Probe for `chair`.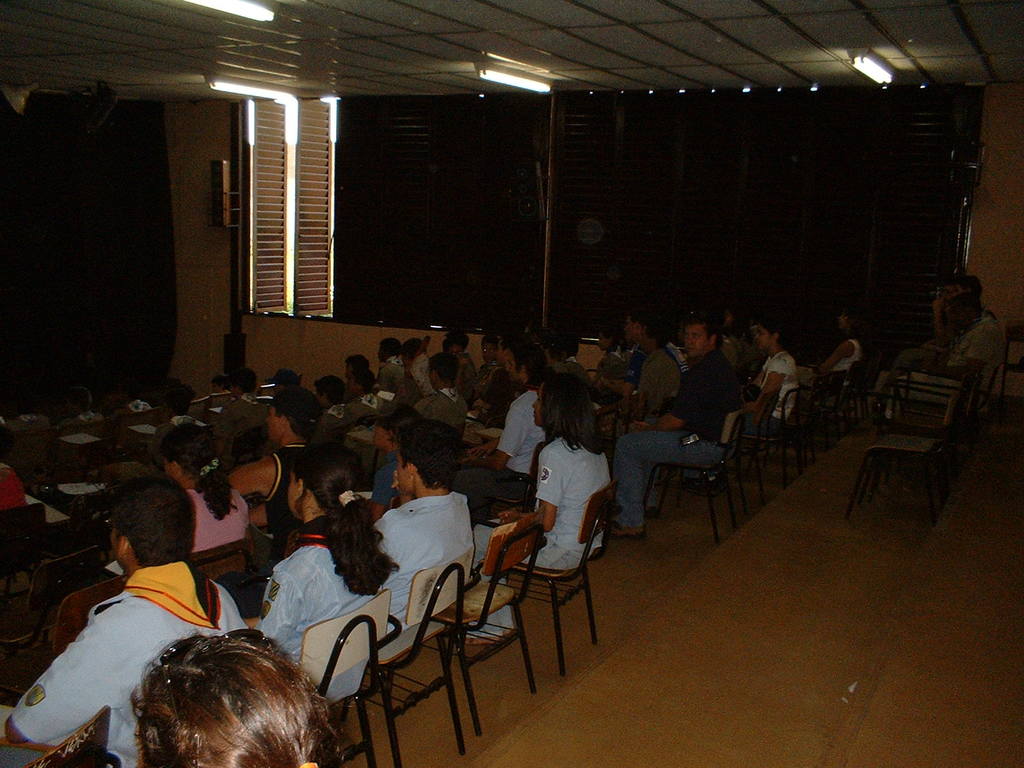
Probe result: {"left": 296, "top": 586, "right": 404, "bottom": 765}.
